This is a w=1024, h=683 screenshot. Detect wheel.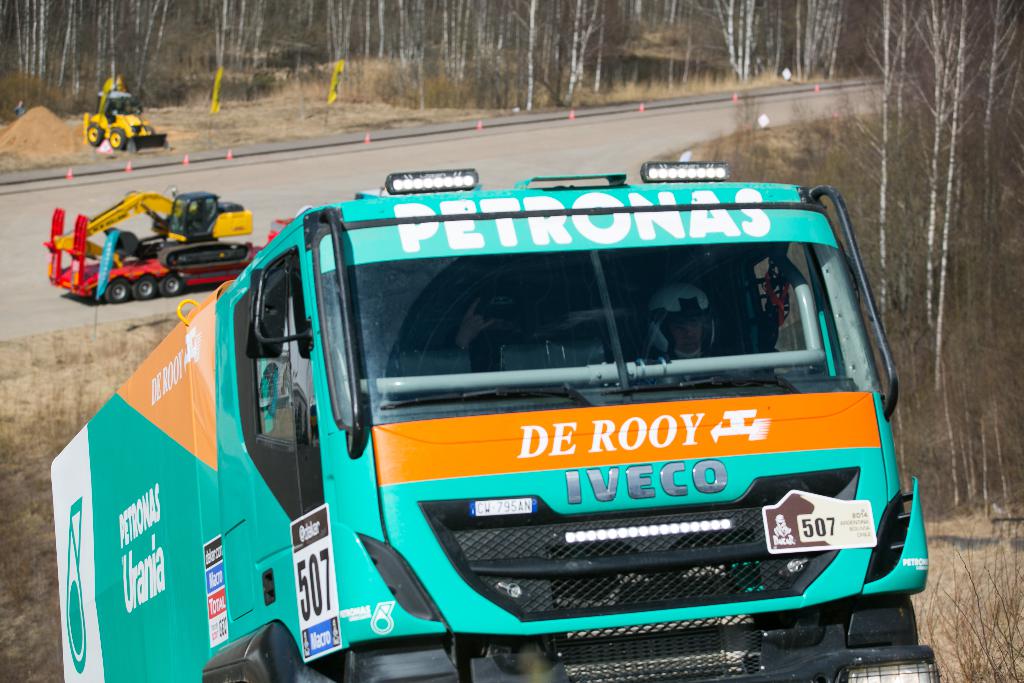
select_region(131, 274, 156, 300).
